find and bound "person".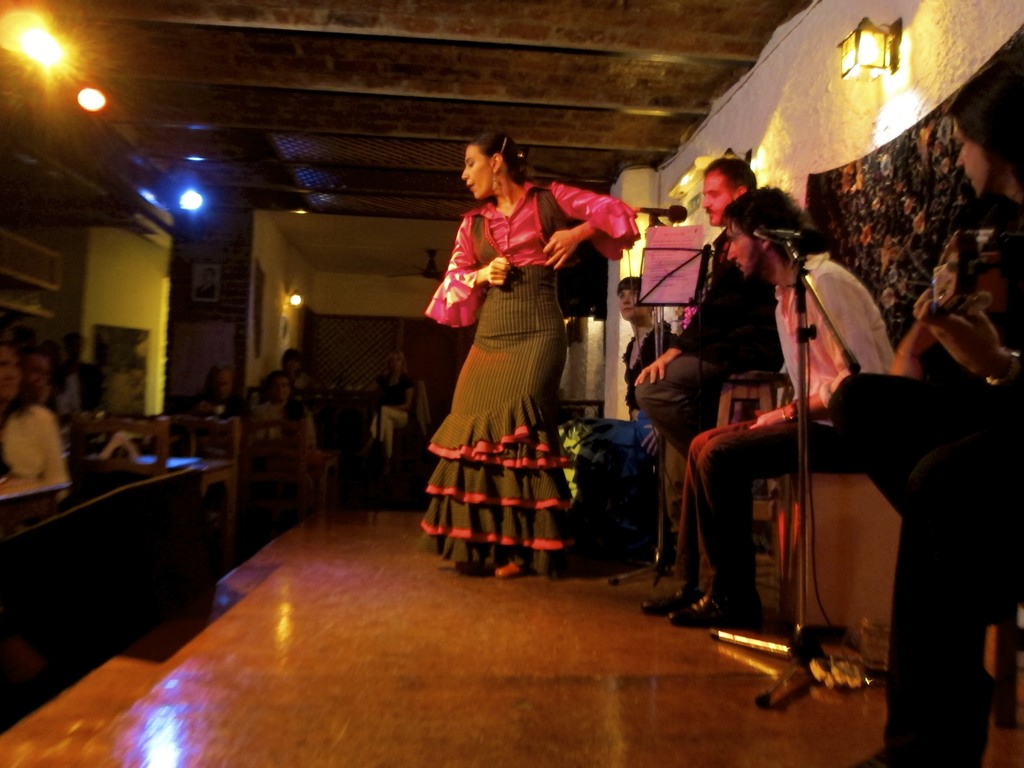
Bound: box=[826, 72, 1023, 767].
